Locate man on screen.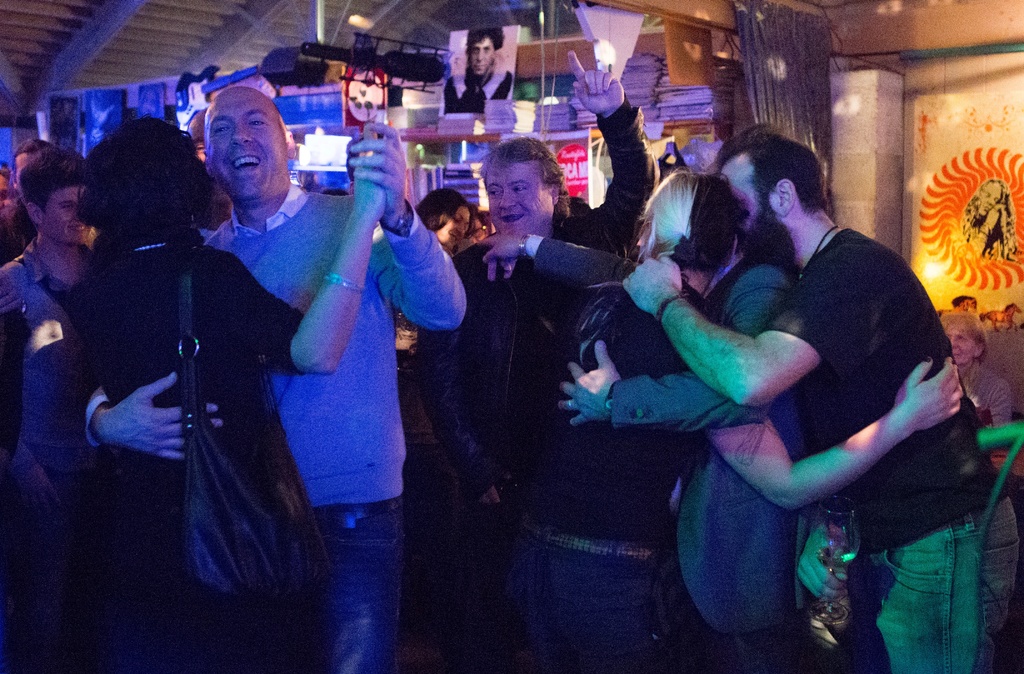
On screen at box(619, 118, 1023, 673).
